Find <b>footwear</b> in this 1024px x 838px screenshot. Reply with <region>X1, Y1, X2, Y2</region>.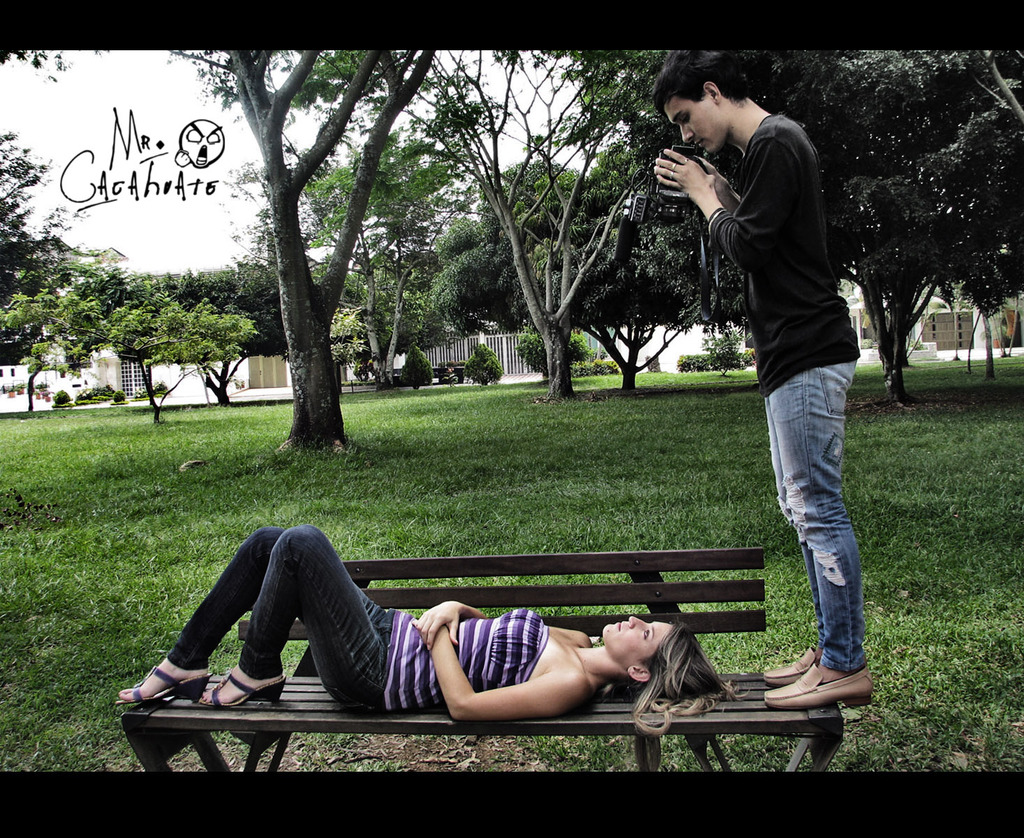
<region>112, 663, 206, 706</region>.
